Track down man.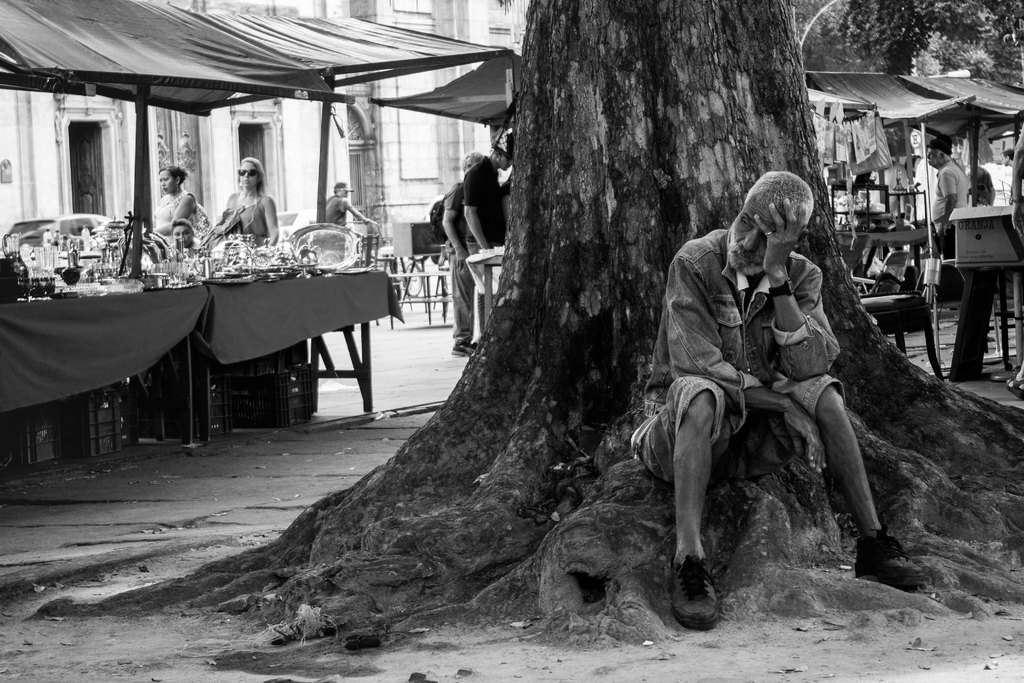
Tracked to (x1=655, y1=165, x2=883, y2=668).
